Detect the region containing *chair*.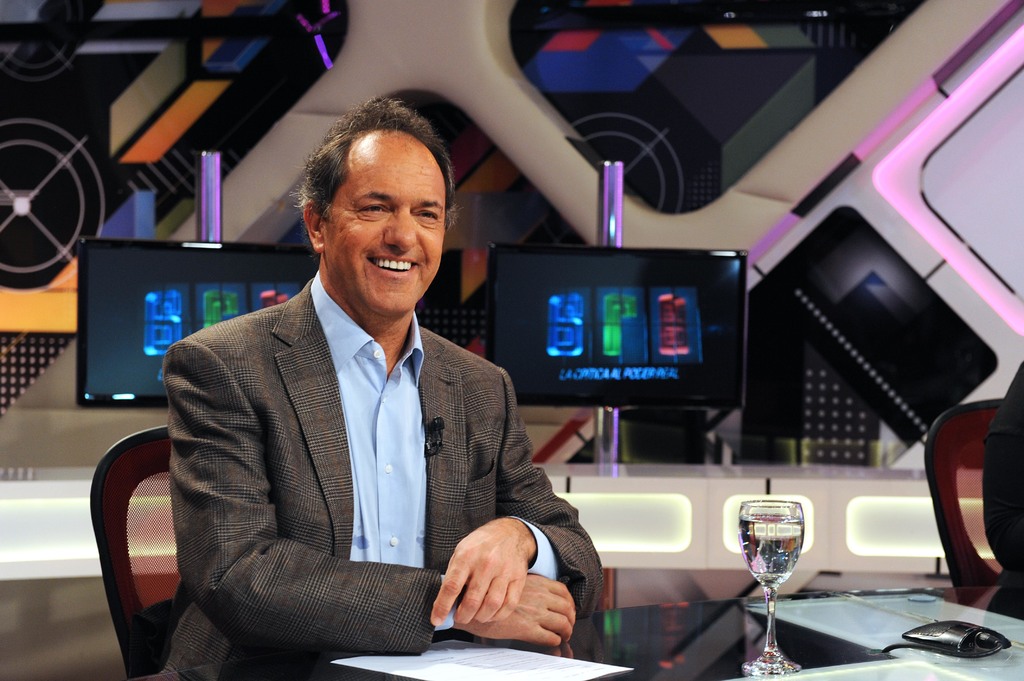
left=925, top=390, right=1011, bottom=607.
